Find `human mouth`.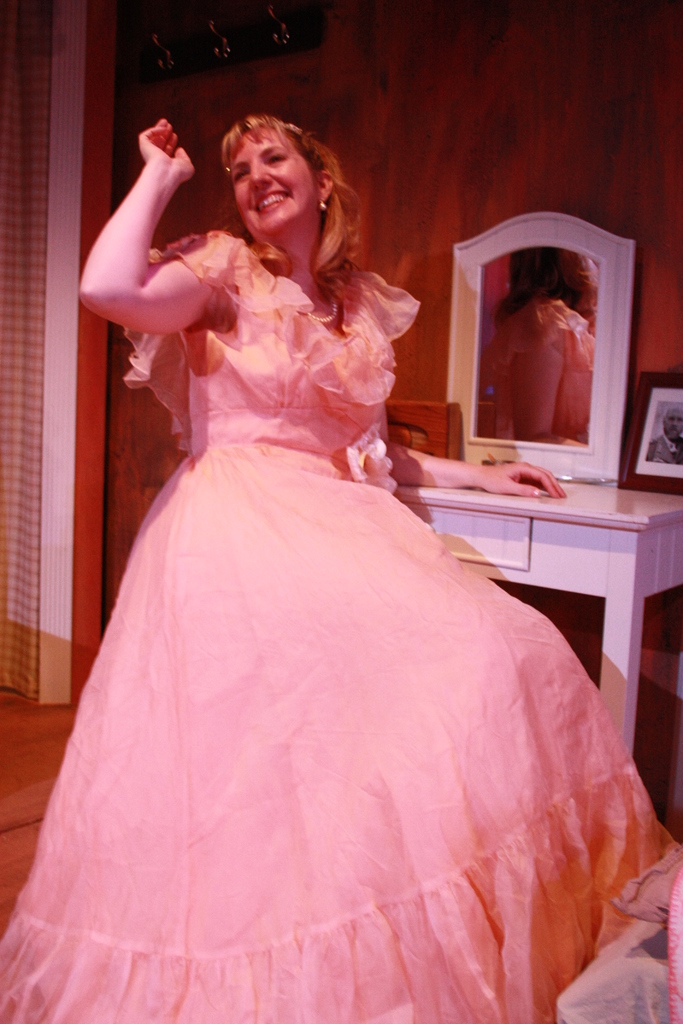
left=256, top=191, right=290, bottom=213.
